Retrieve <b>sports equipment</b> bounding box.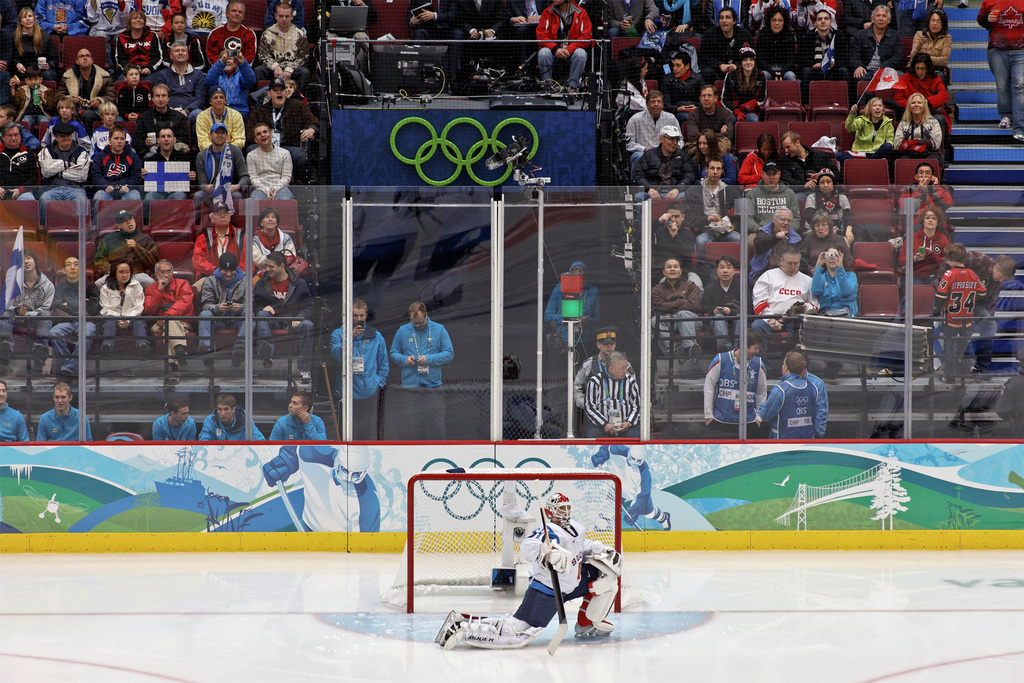
Bounding box: detection(589, 446, 609, 470).
